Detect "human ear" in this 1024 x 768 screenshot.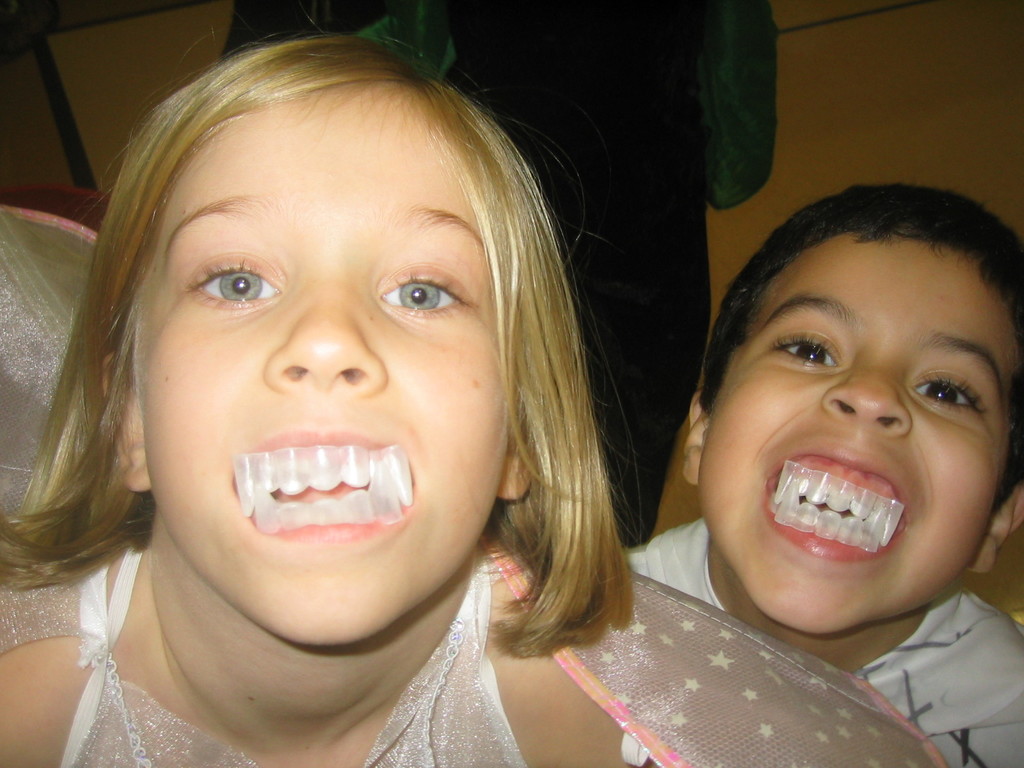
Detection: 102/352/151/490.
